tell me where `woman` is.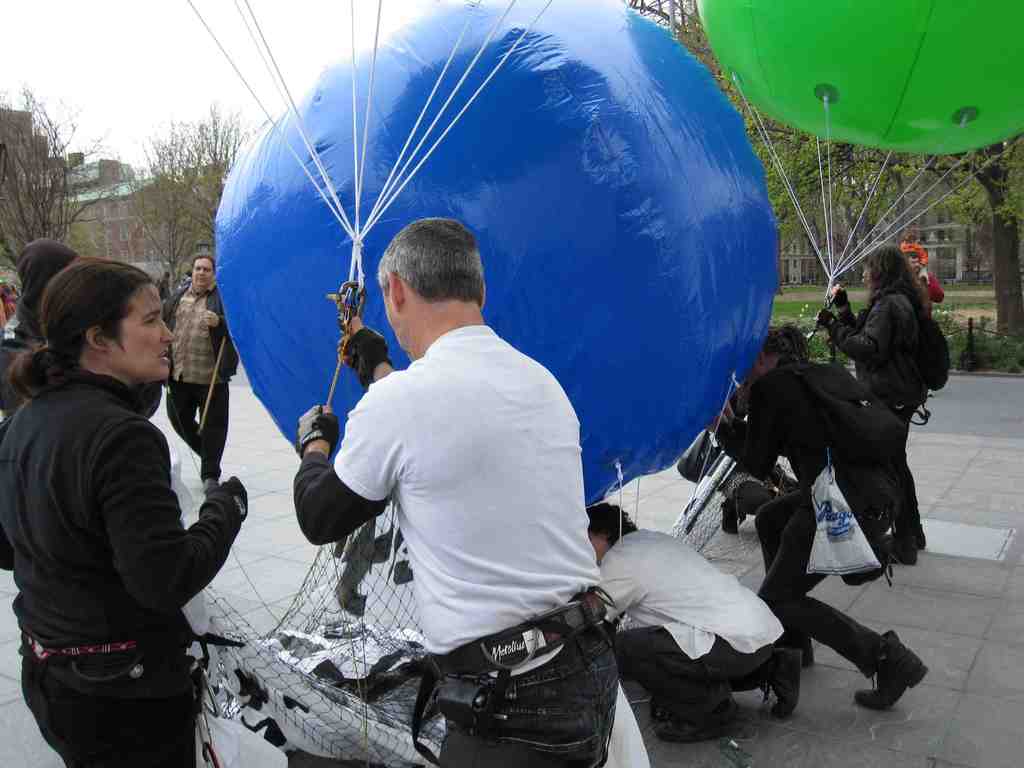
`woman` is at locate(6, 231, 236, 767).
